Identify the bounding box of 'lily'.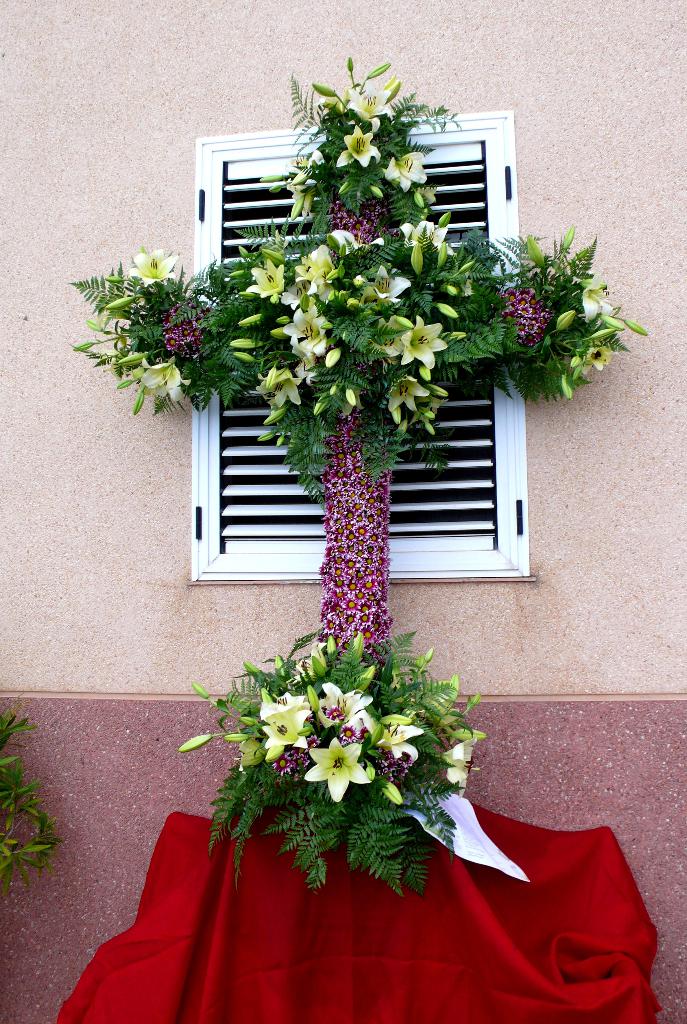
(588, 340, 618, 374).
